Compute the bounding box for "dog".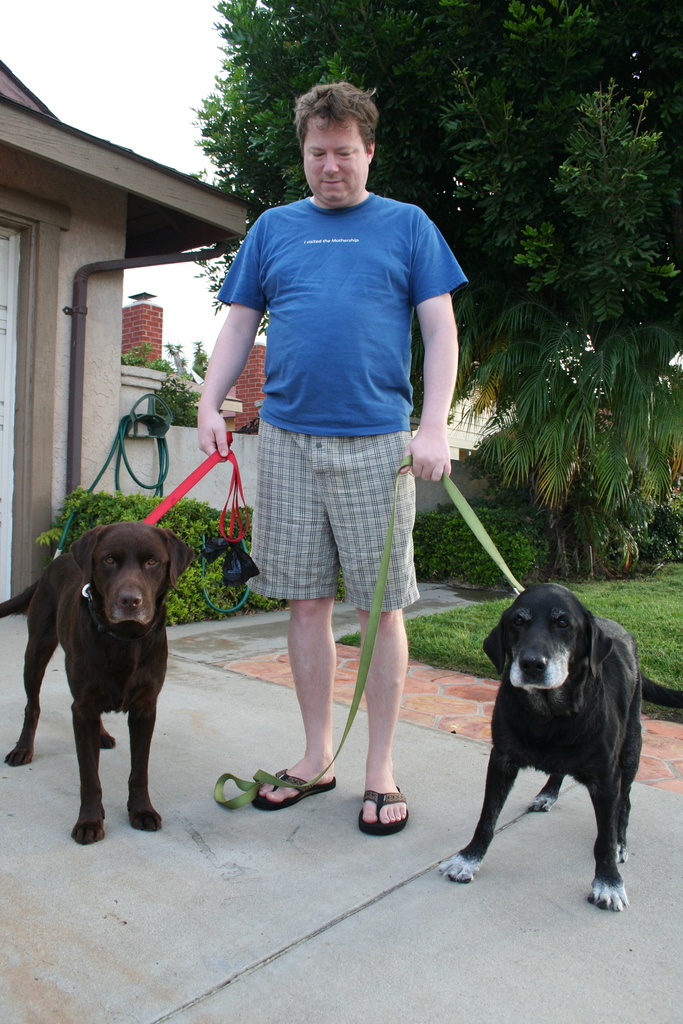
{"x1": 438, "y1": 580, "x2": 654, "y2": 921}.
